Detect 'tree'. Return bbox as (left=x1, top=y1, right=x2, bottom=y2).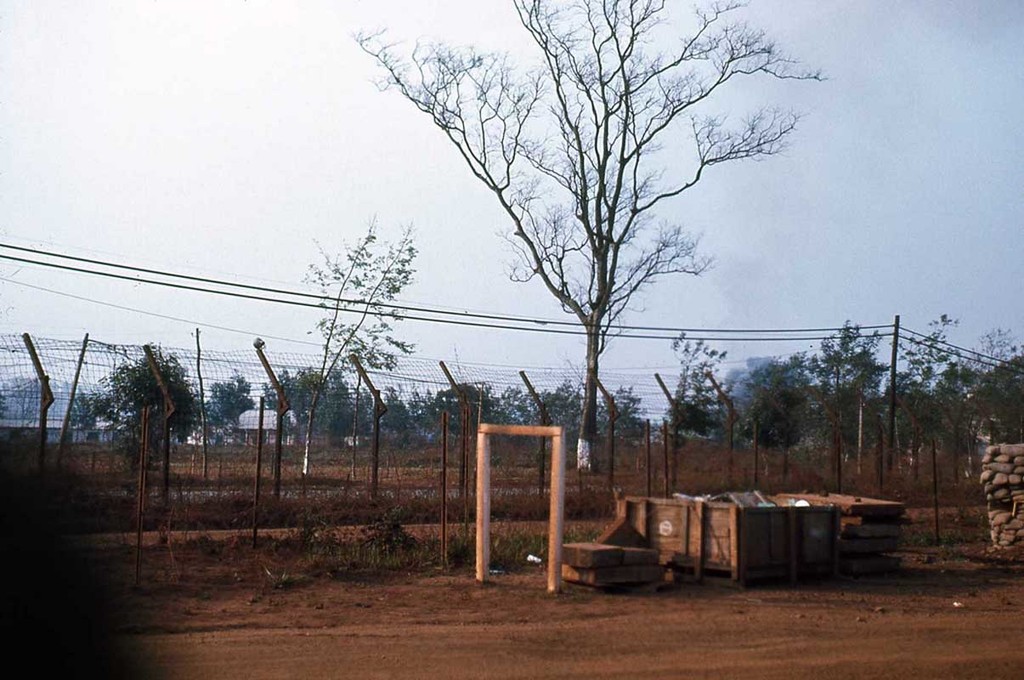
(left=306, top=366, right=348, bottom=431).
